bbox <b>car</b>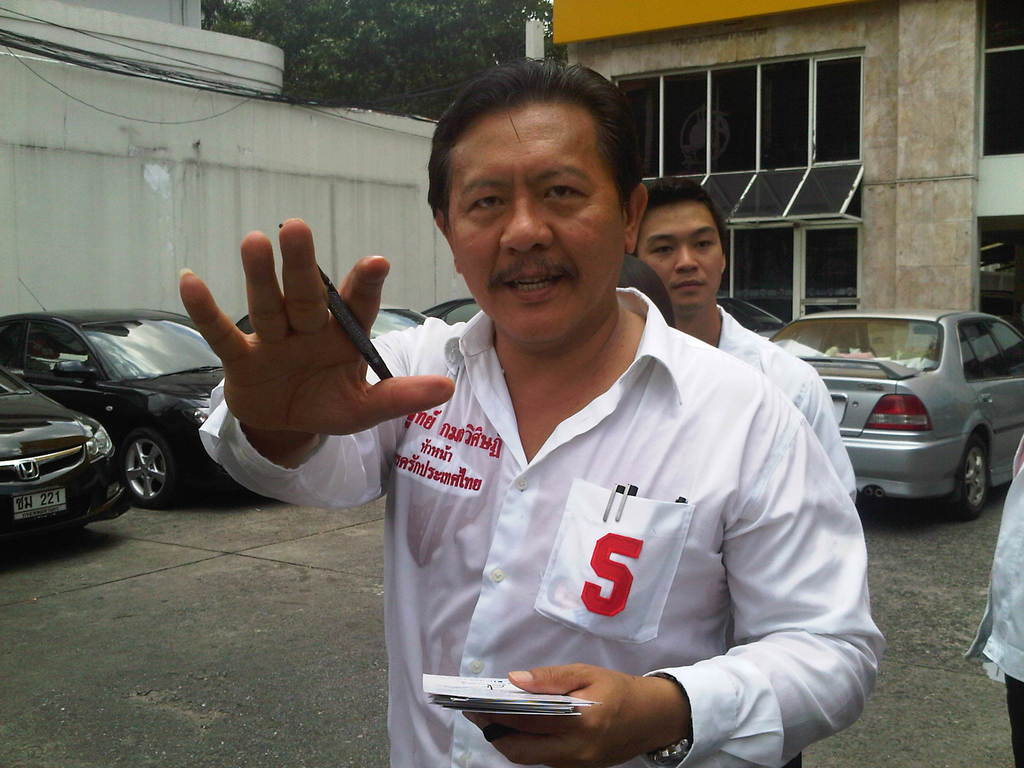
0/365/128/541
